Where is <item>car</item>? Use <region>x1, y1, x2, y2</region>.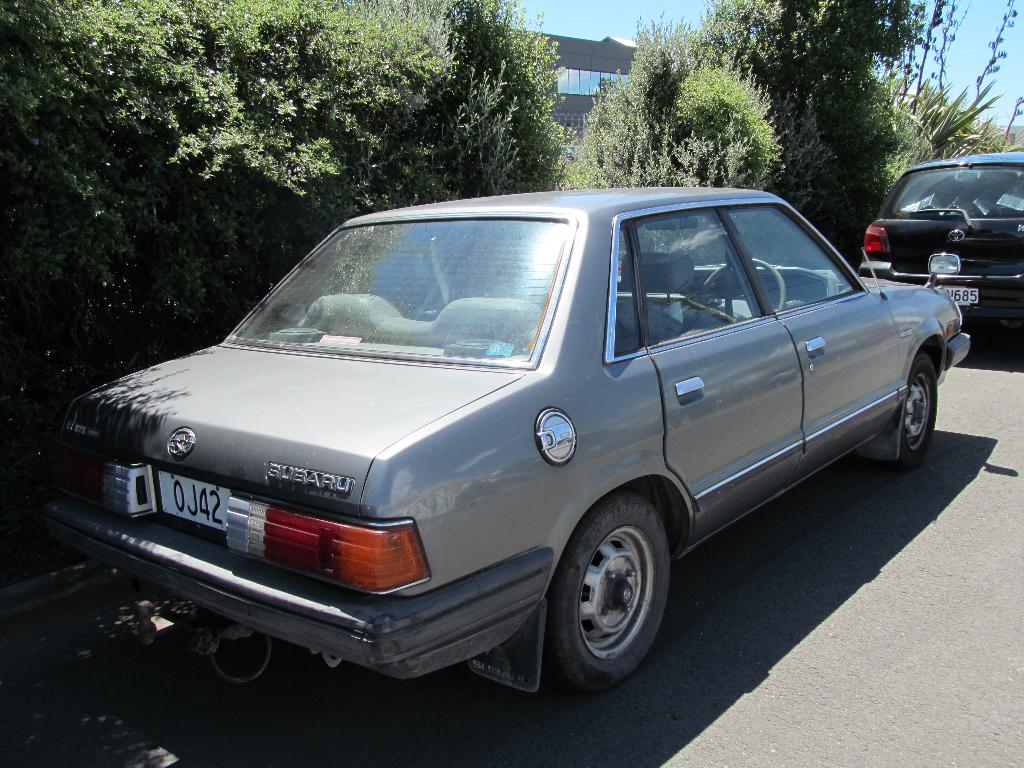
<region>855, 150, 1023, 359</region>.
